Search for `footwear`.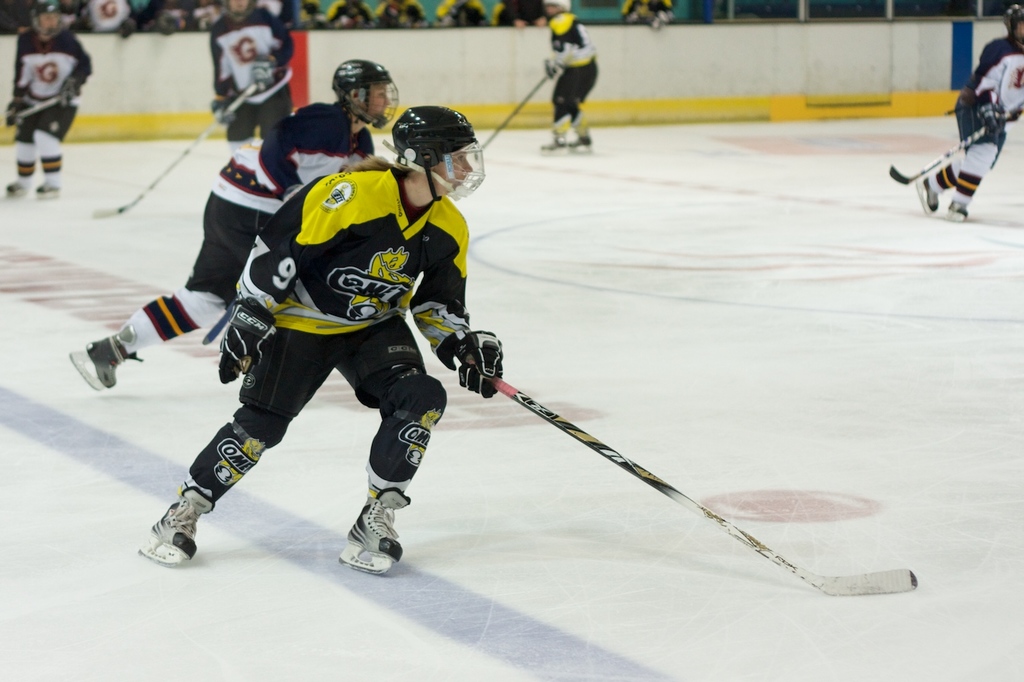
Found at box(568, 129, 590, 145).
